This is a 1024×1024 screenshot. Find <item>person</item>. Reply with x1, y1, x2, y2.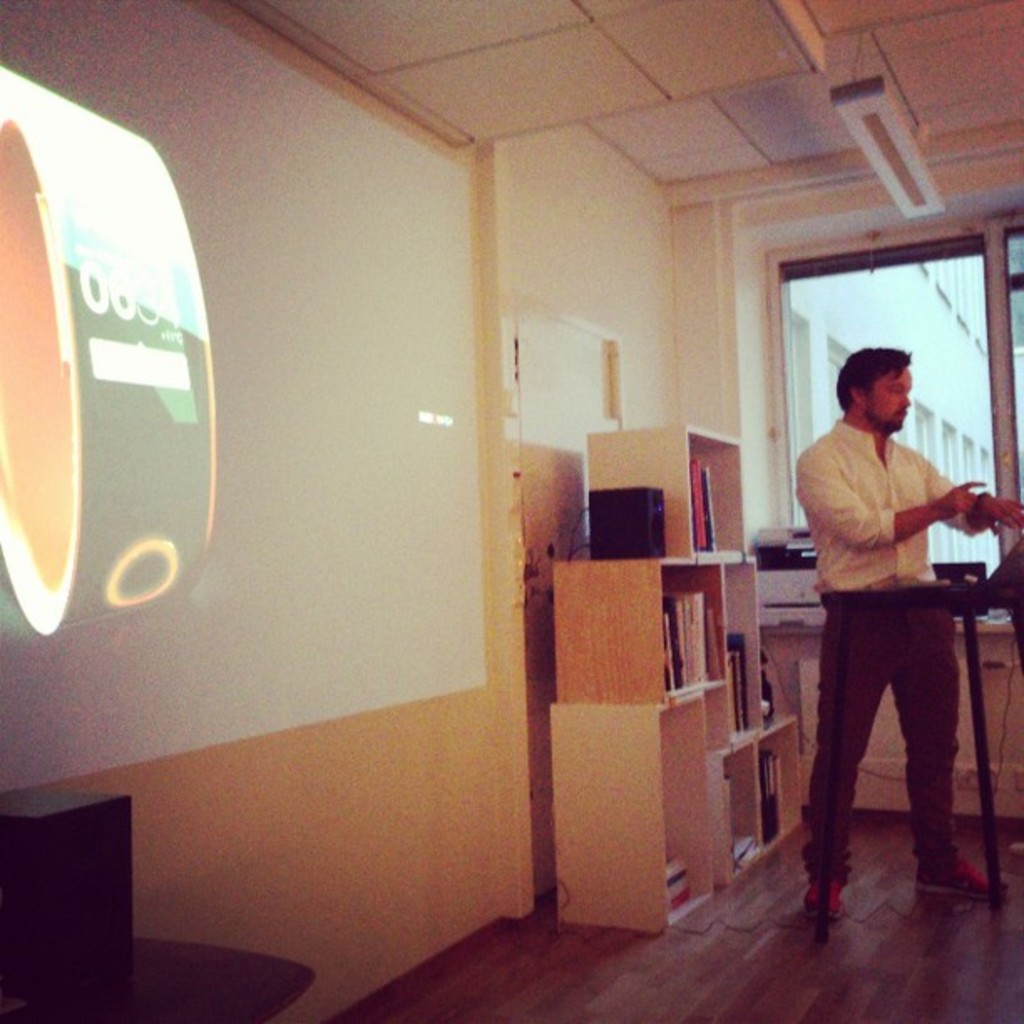
793, 343, 1022, 919.
